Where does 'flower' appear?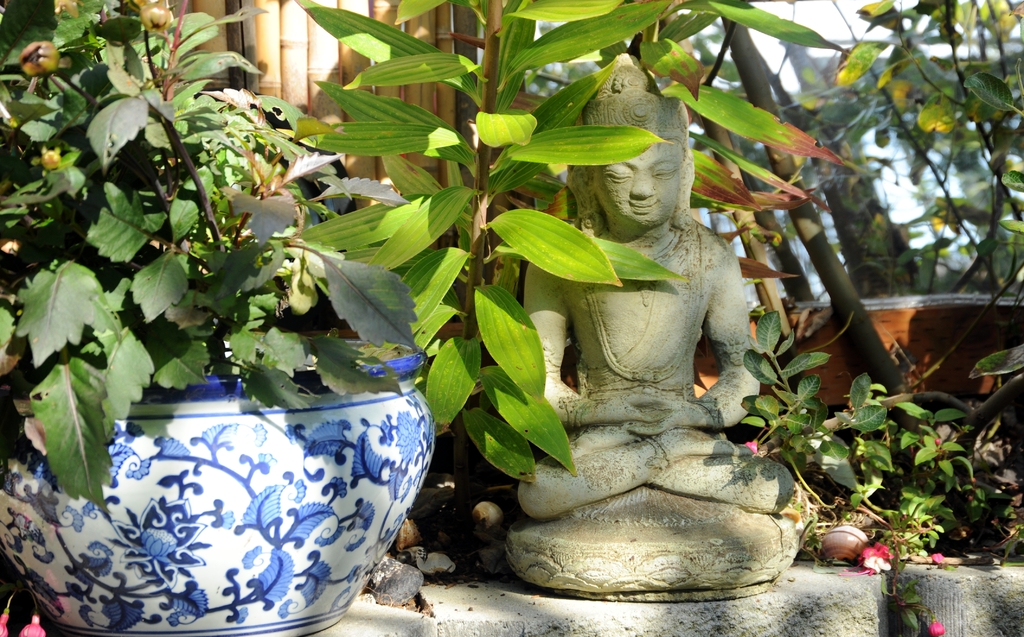
Appears at rect(857, 558, 886, 570).
